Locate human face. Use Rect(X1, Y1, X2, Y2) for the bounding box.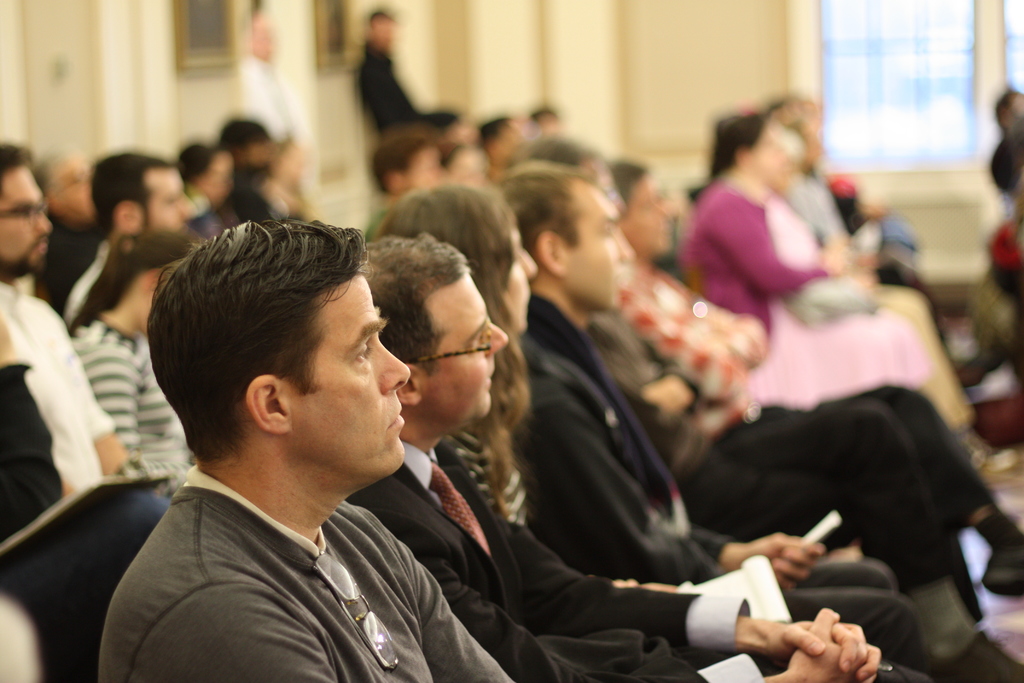
Rect(626, 178, 677, 251).
